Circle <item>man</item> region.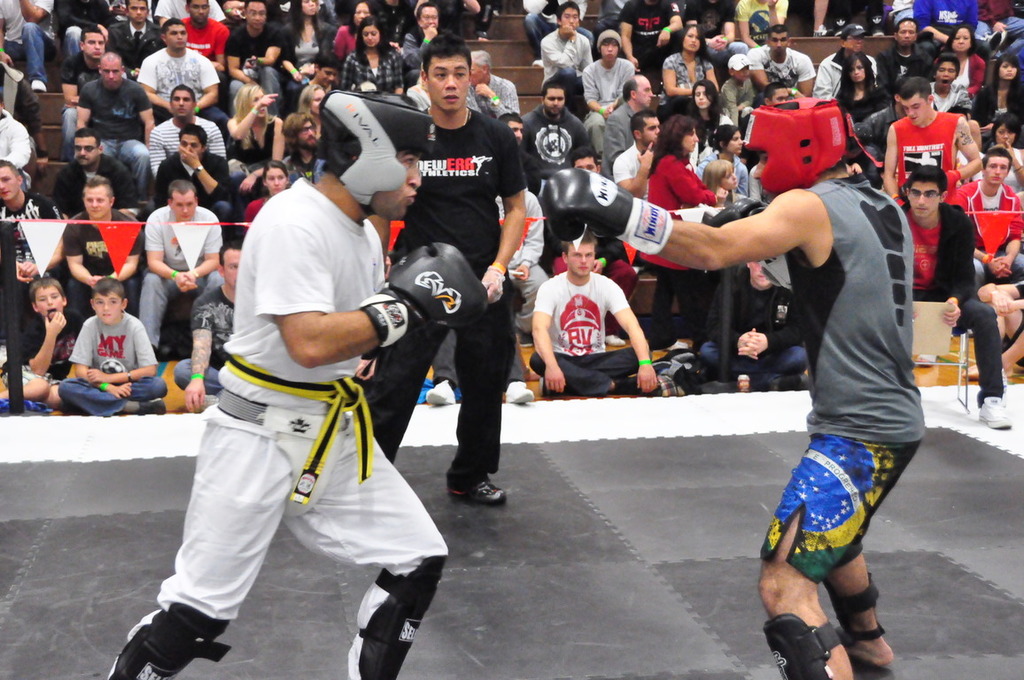
Region: [608, 104, 664, 194].
